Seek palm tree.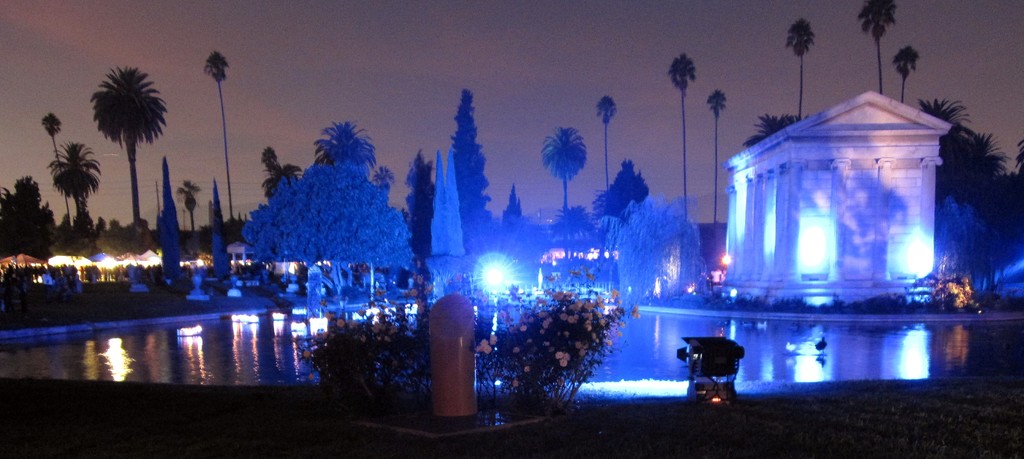
left=260, top=144, right=304, bottom=203.
